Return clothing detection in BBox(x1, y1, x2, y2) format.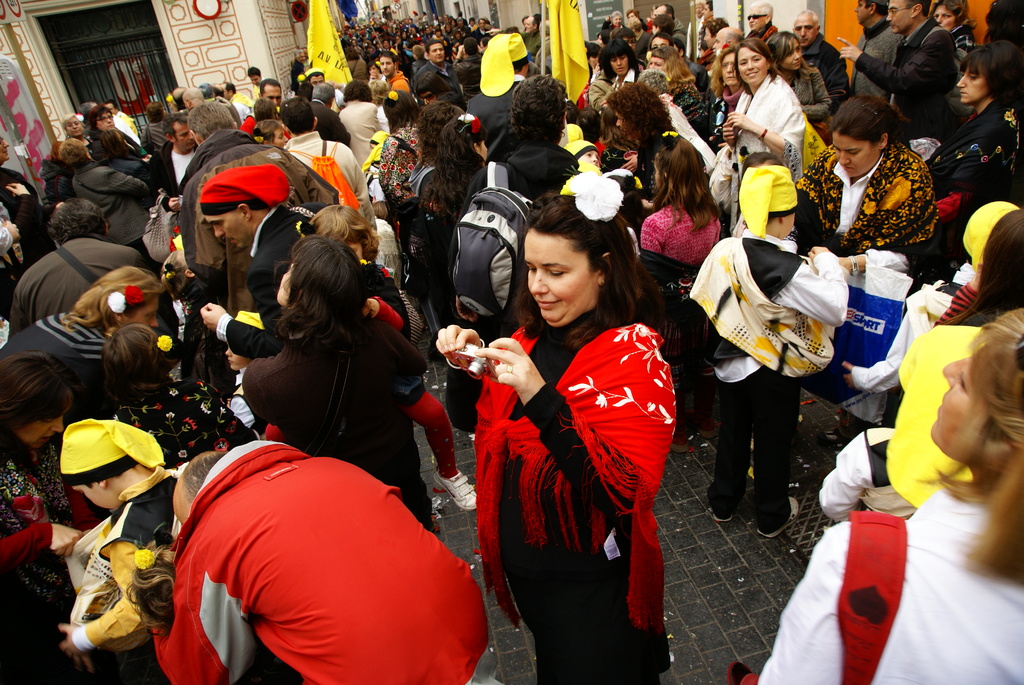
BBox(70, 156, 177, 337).
